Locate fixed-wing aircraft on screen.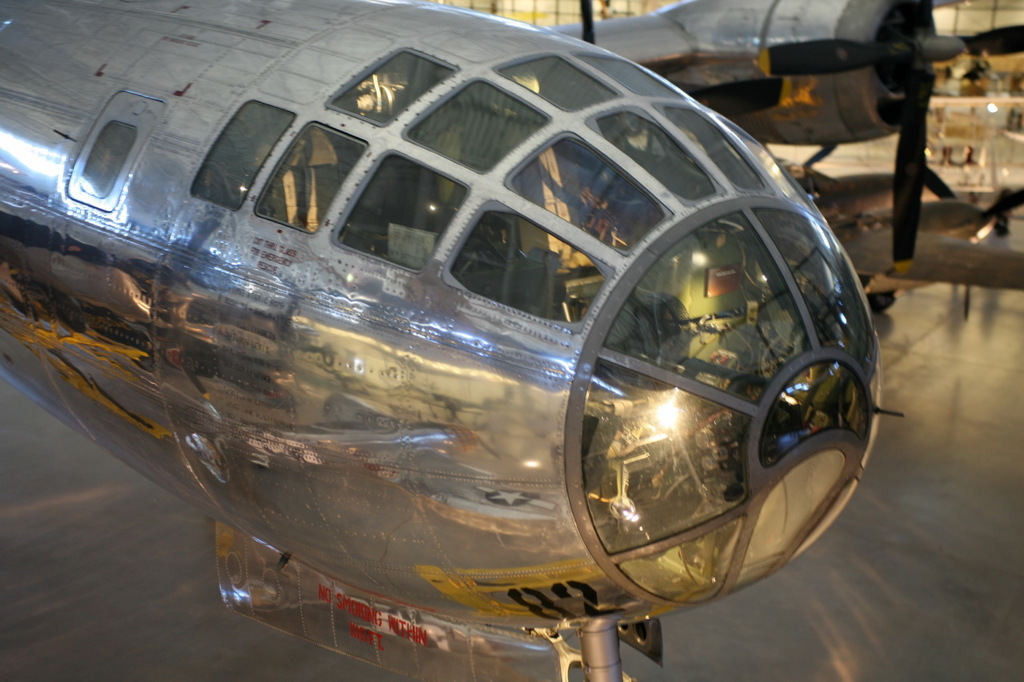
On screen at {"x1": 0, "y1": 1, "x2": 1023, "y2": 681}.
